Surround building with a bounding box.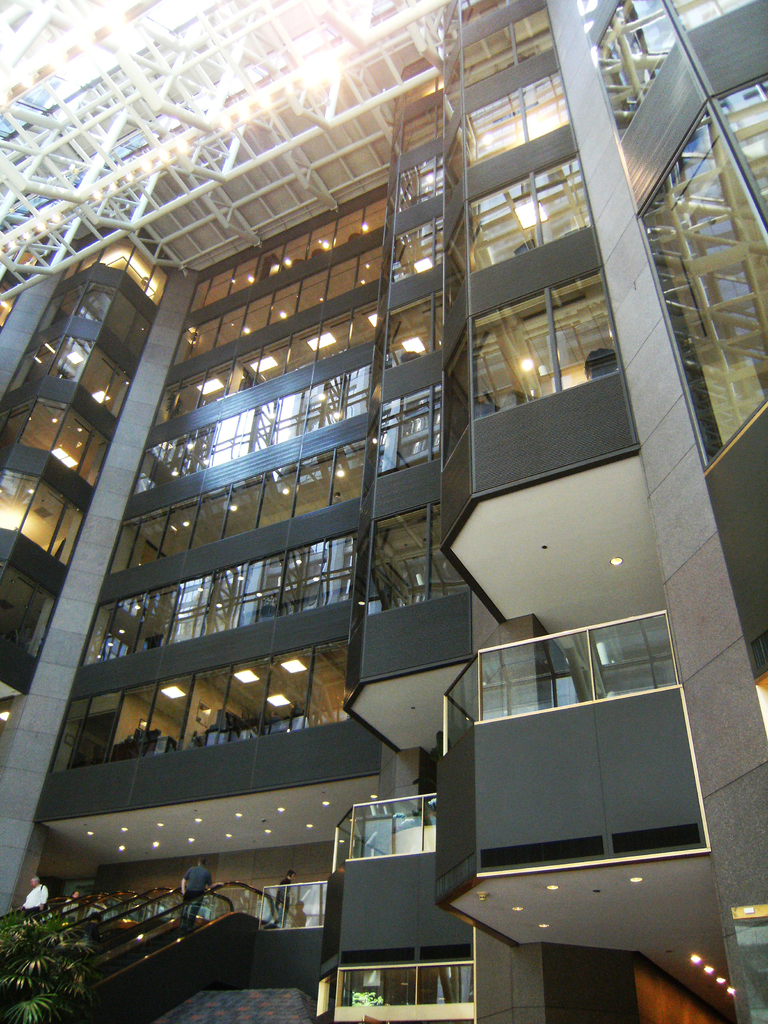
locate(0, 0, 767, 1023).
